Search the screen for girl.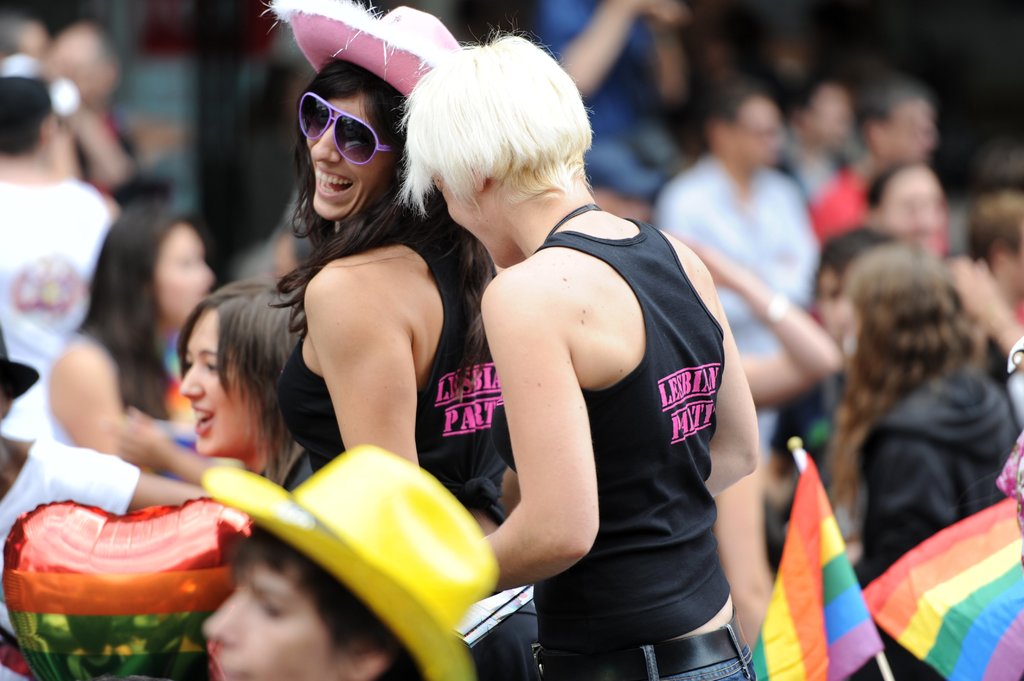
Found at l=42, t=189, r=220, b=480.
